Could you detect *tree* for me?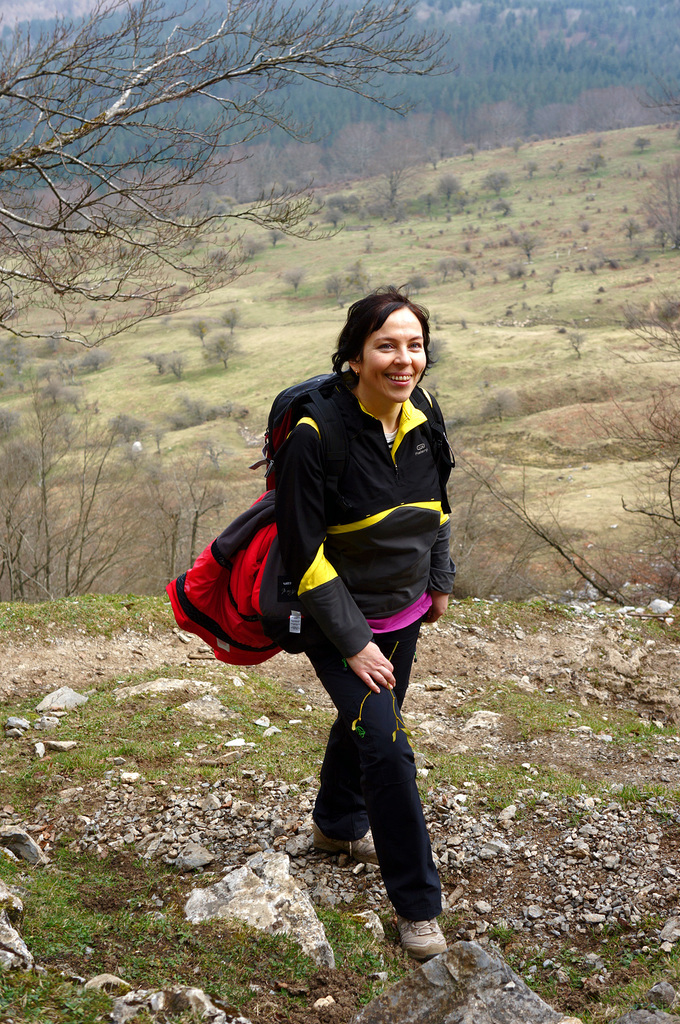
Detection result: detection(639, 152, 679, 245).
